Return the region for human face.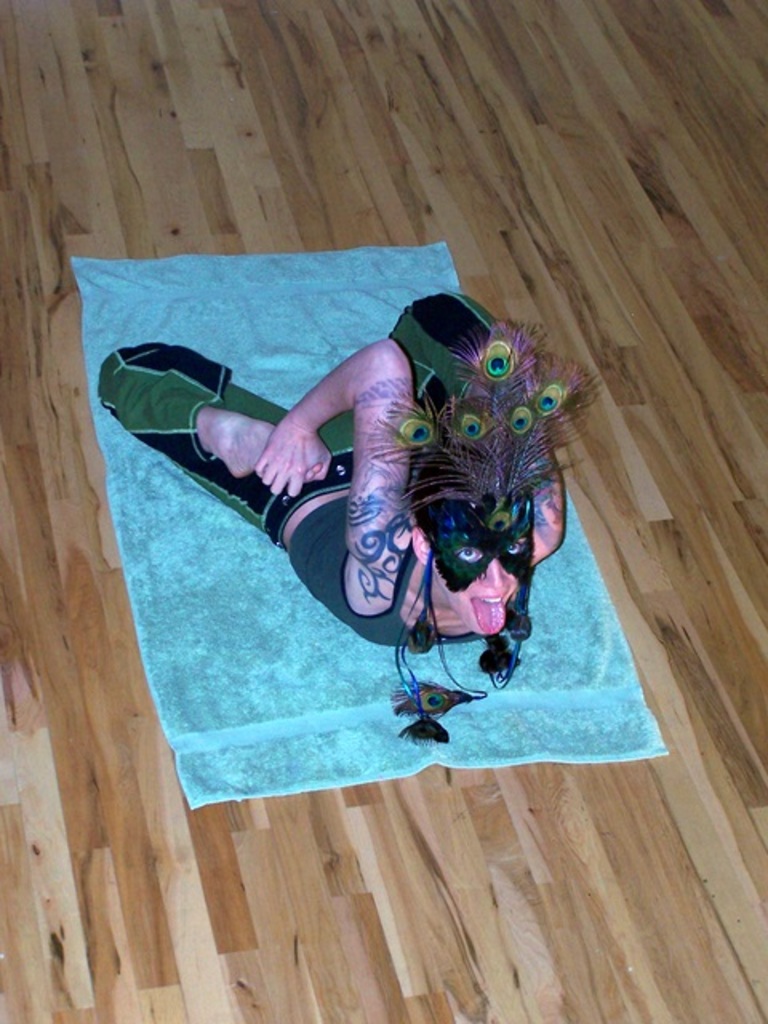
bbox=[427, 539, 534, 635].
